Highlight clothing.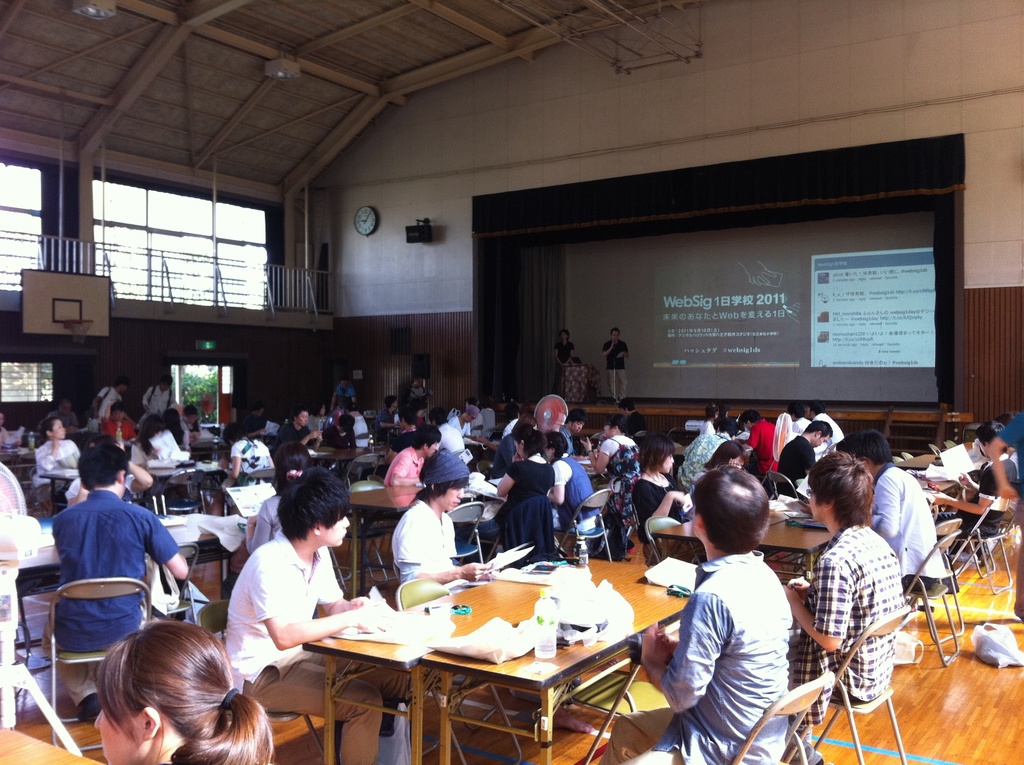
Highlighted region: Rect(790, 522, 896, 702).
